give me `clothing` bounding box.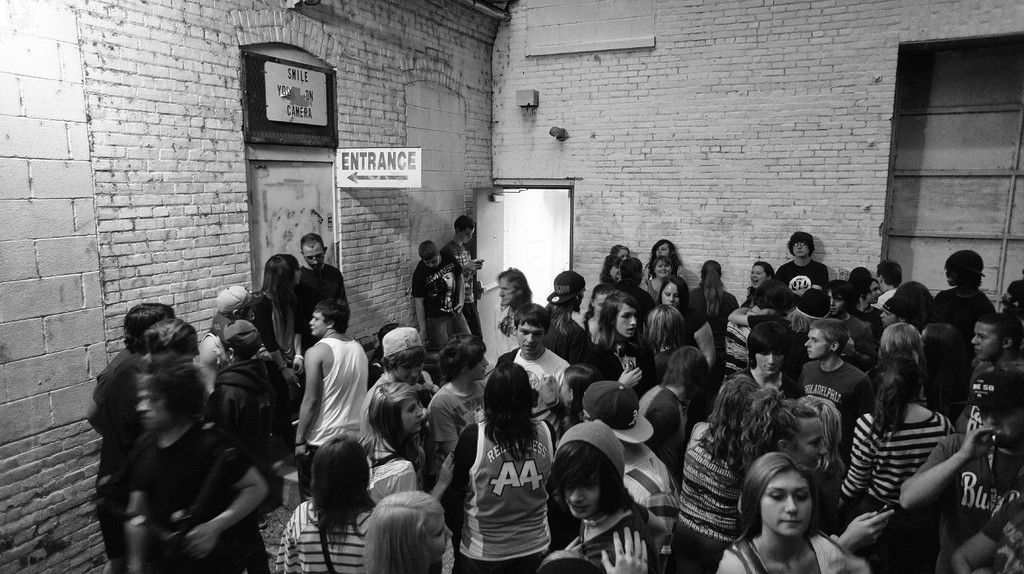
(x1=796, y1=363, x2=876, y2=478).
